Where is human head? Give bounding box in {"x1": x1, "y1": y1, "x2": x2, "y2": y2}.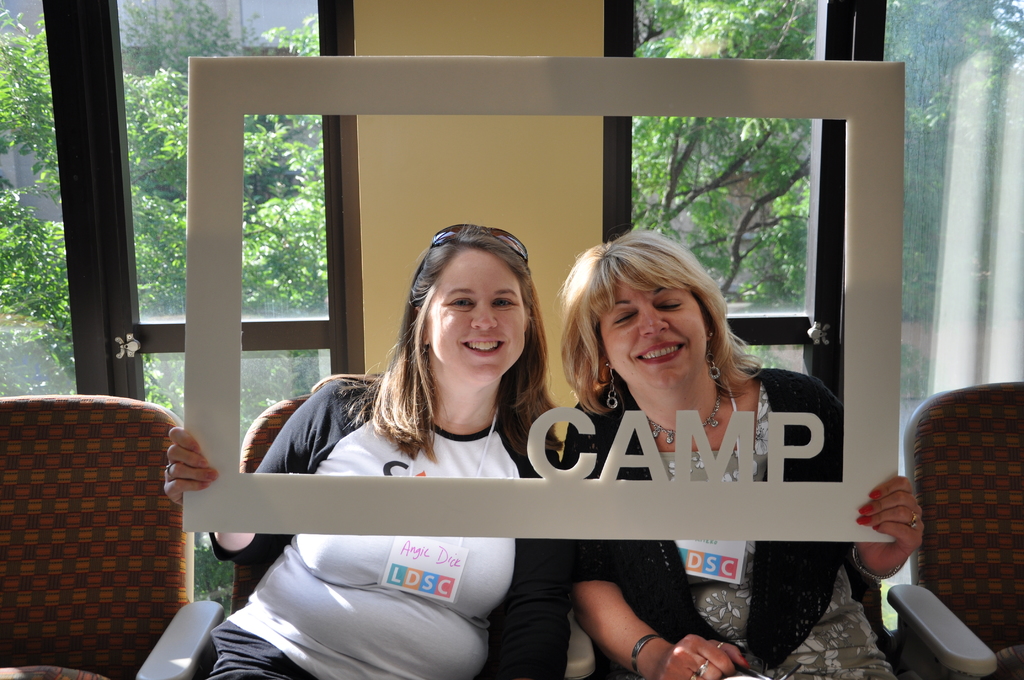
{"x1": 566, "y1": 239, "x2": 740, "y2": 394}.
